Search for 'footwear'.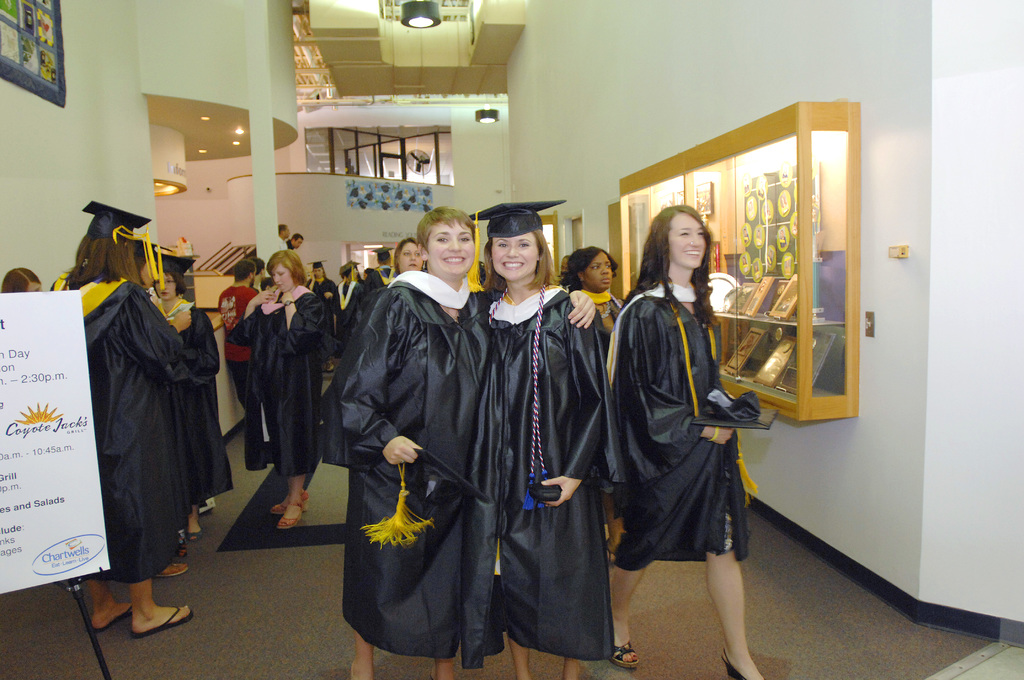
Found at <bbox>277, 517, 308, 533</bbox>.
